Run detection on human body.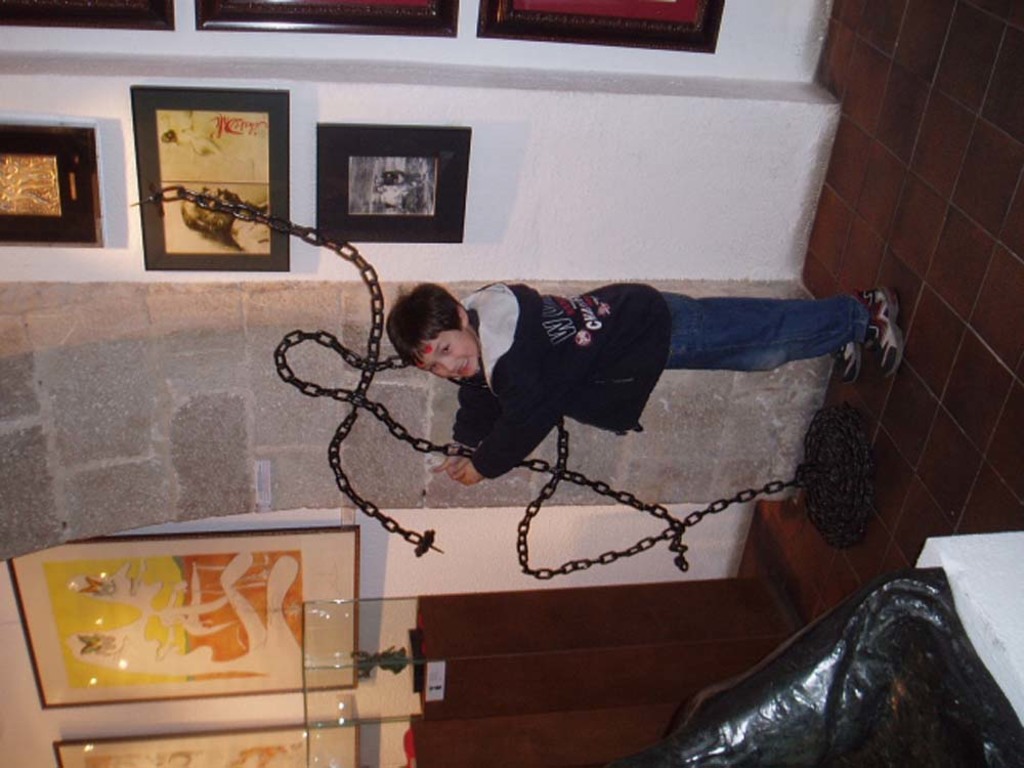
Result: box=[389, 276, 910, 487].
